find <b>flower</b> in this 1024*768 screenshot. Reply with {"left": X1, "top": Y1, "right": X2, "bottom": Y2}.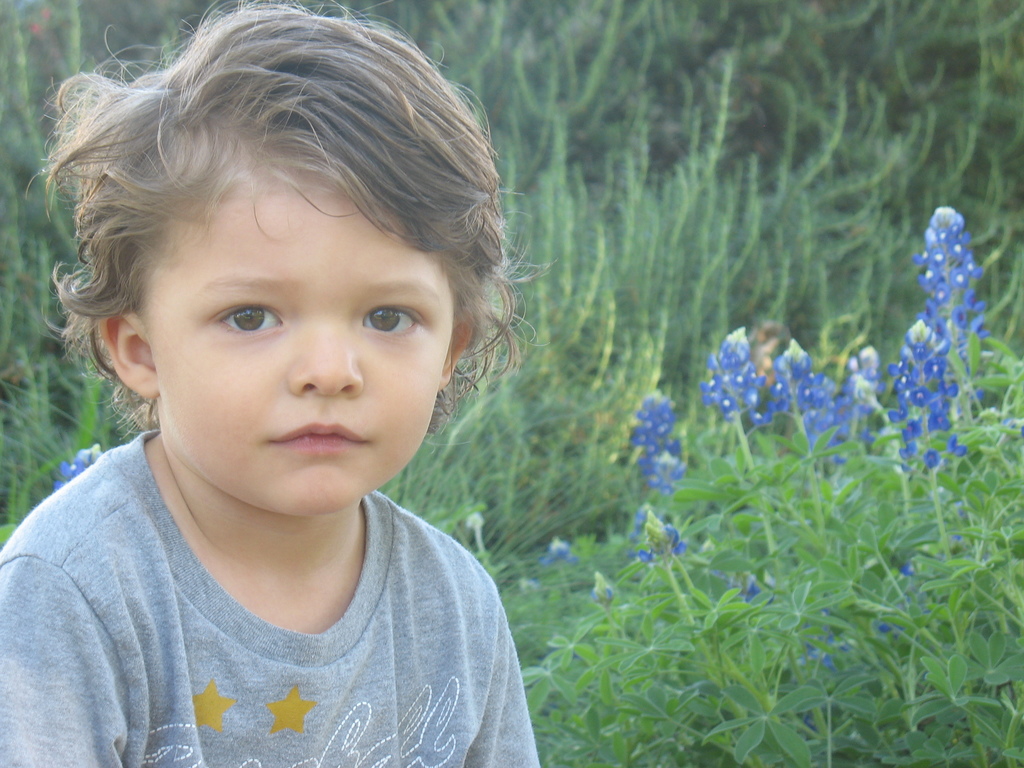
{"left": 700, "top": 322, "right": 772, "bottom": 440}.
